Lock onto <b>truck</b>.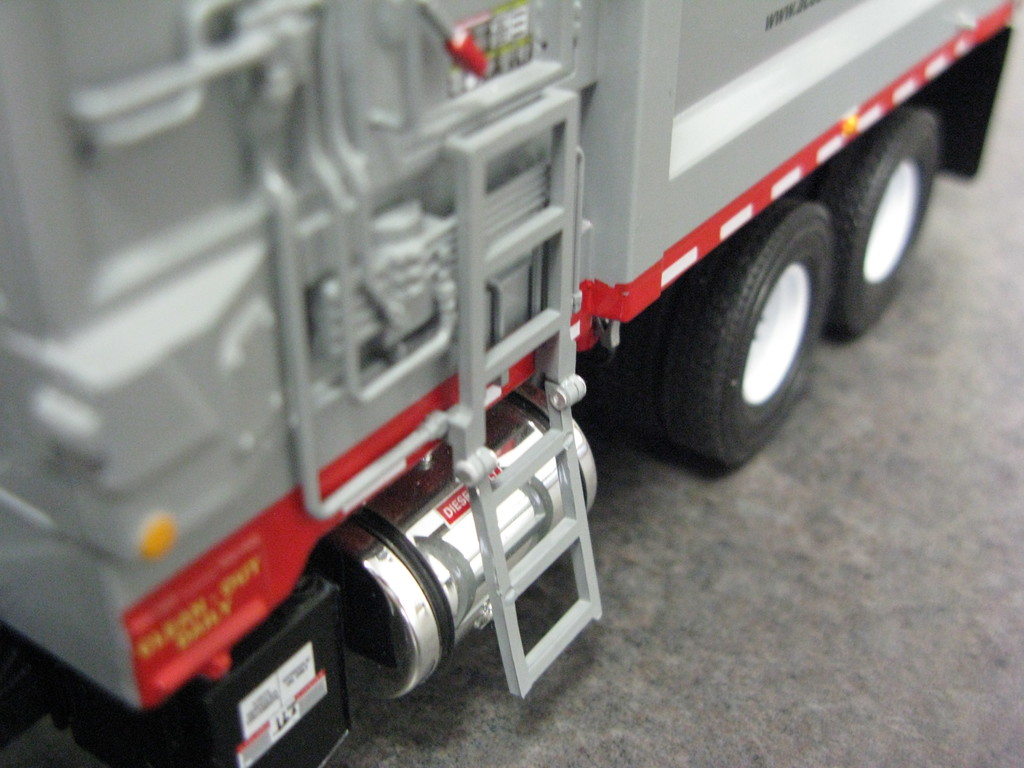
Locked: bbox(0, 0, 1023, 767).
